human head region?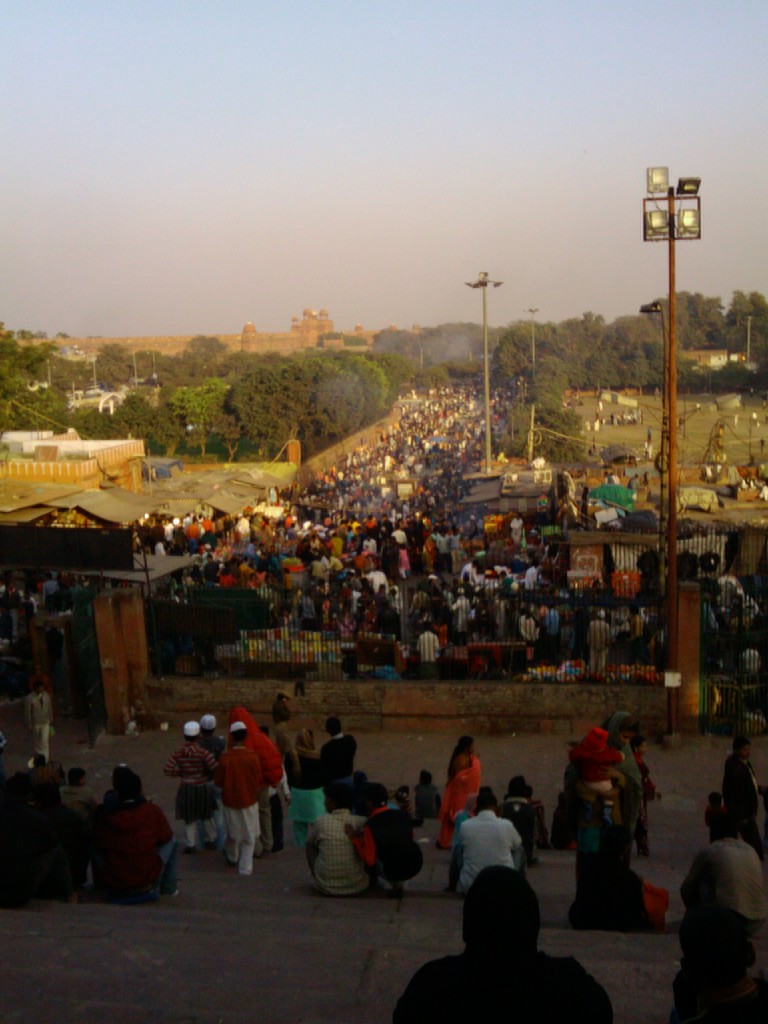
<bbox>476, 785, 497, 799</bbox>
